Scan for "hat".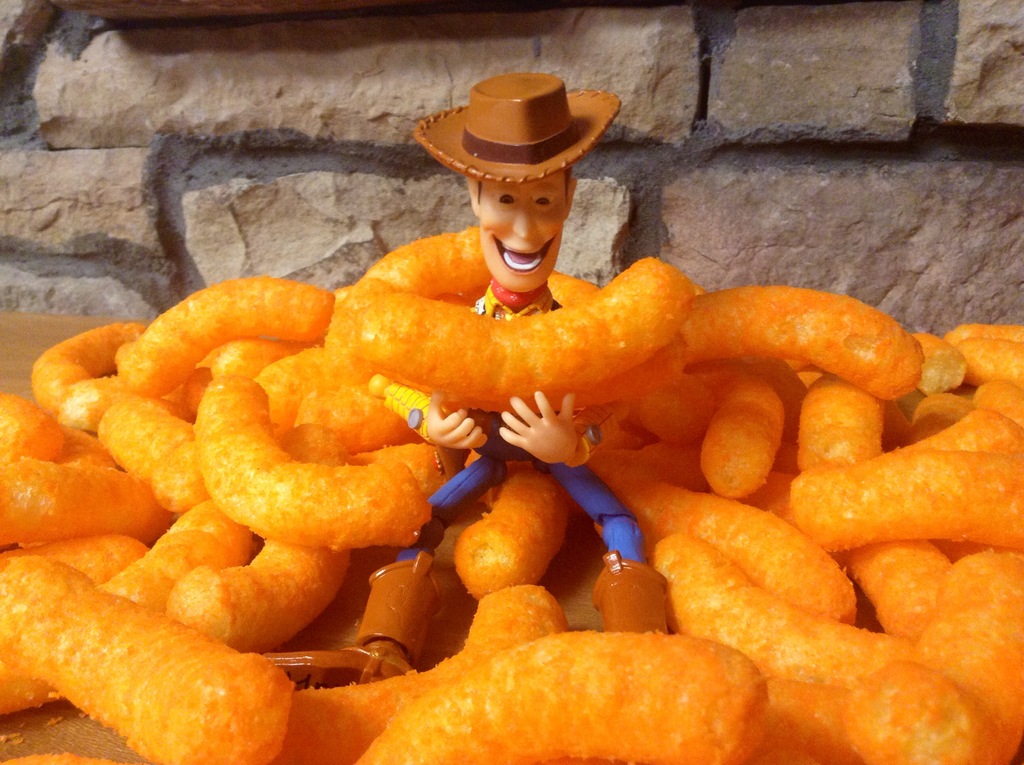
Scan result: [x1=415, y1=72, x2=623, y2=188].
